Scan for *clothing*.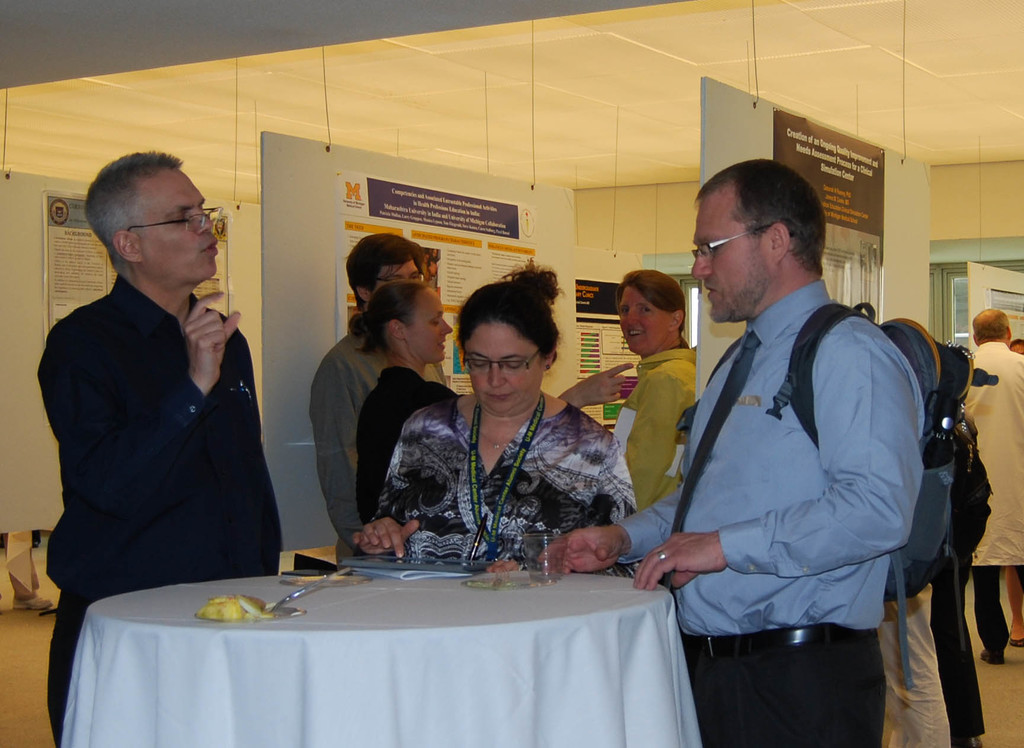
Scan result: locate(353, 366, 460, 523).
